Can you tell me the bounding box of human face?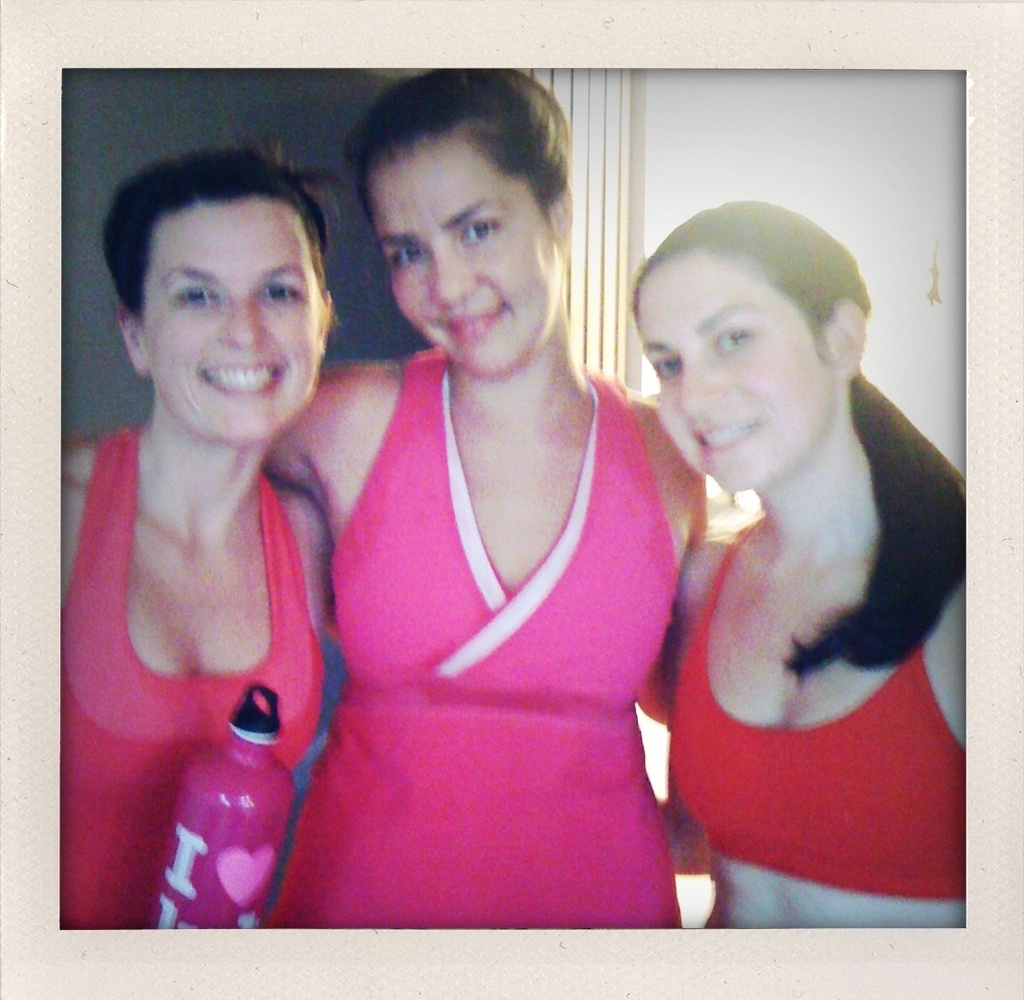
bbox(362, 148, 544, 373).
